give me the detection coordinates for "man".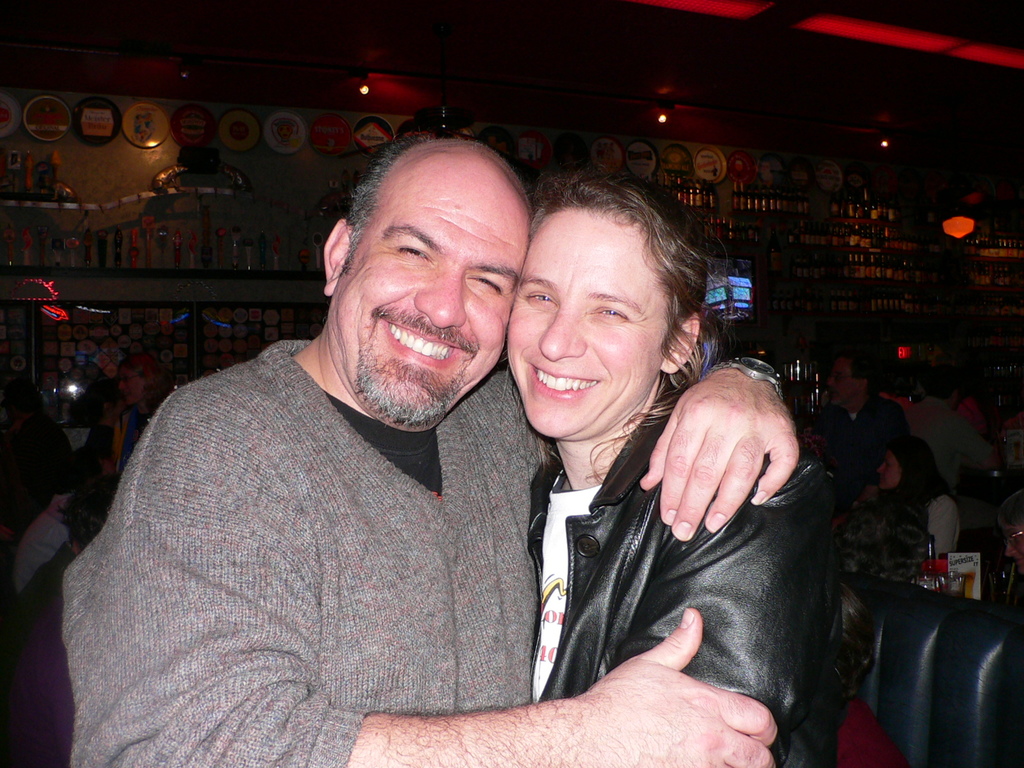
locate(84, 113, 713, 767).
